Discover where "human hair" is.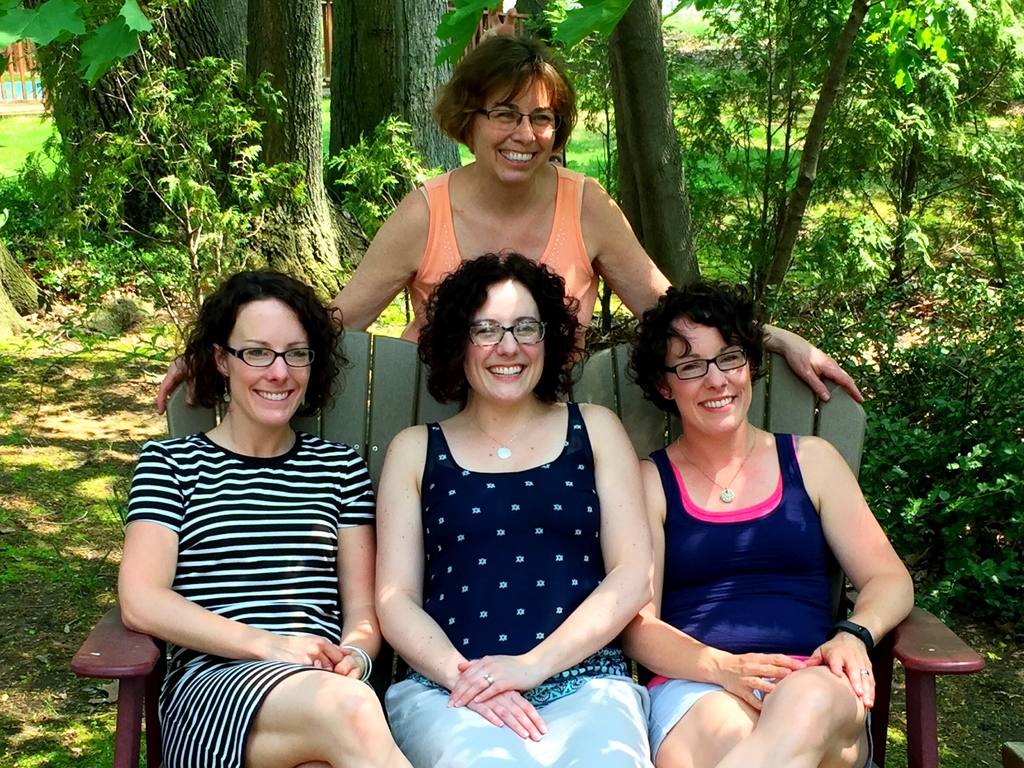
Discovered at [left=172, top=268, right=353, bottom=419].
